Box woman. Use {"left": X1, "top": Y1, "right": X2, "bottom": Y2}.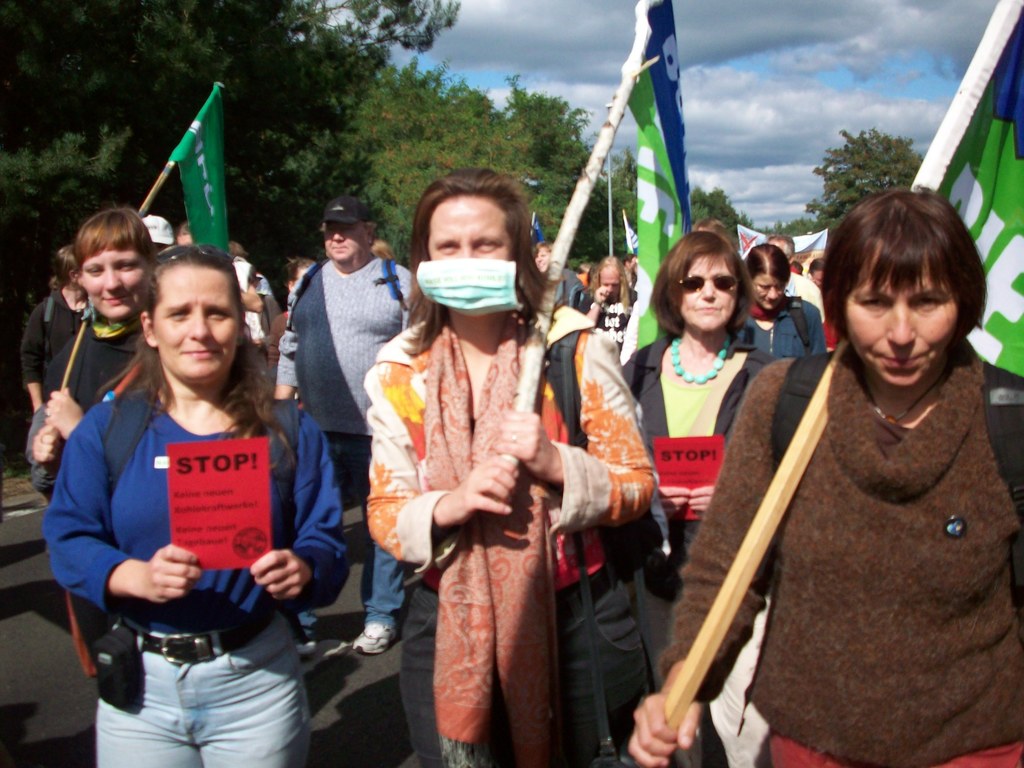
{"left": 722, "top": 242, "right": 833, "bottom": 378}.
